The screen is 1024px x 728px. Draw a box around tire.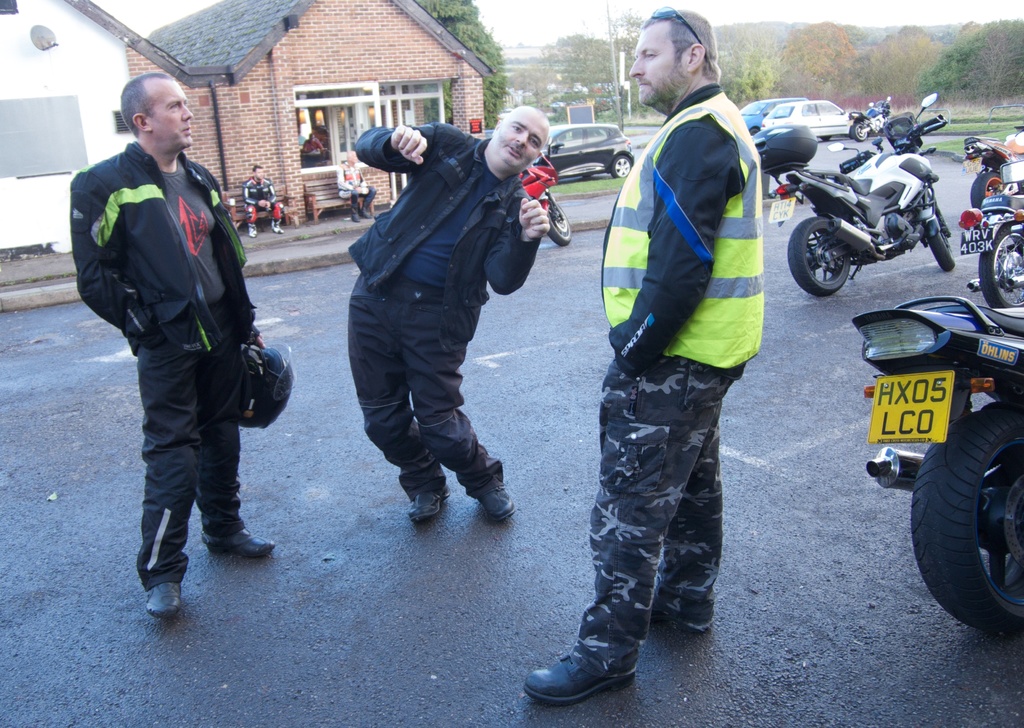
l=546, t=202, r=576, b=246.
